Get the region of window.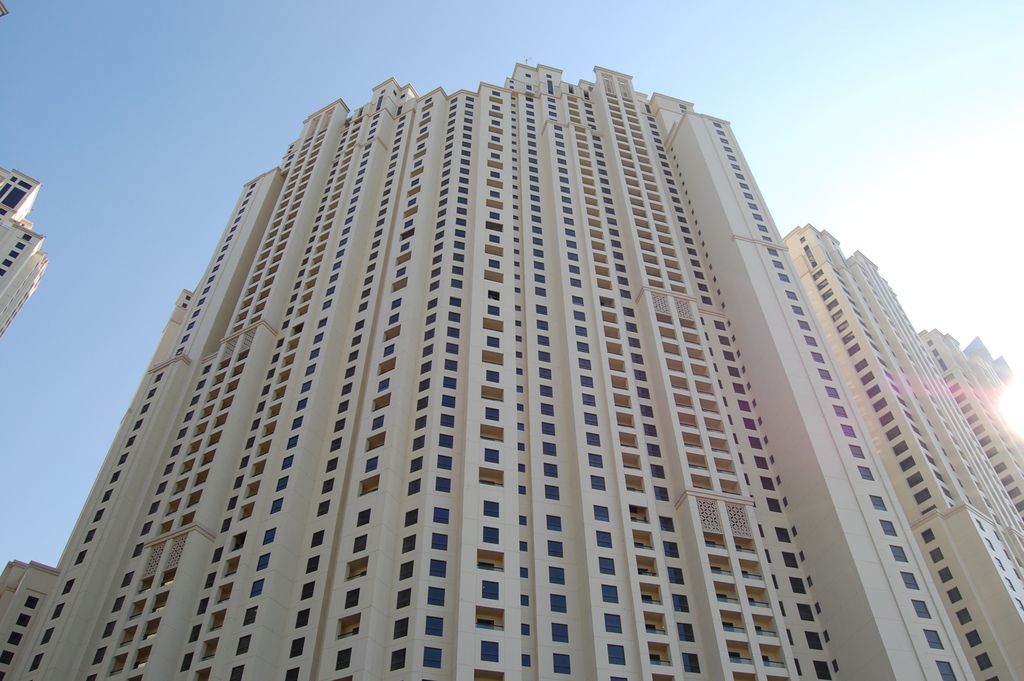
(93,646,108,666).
